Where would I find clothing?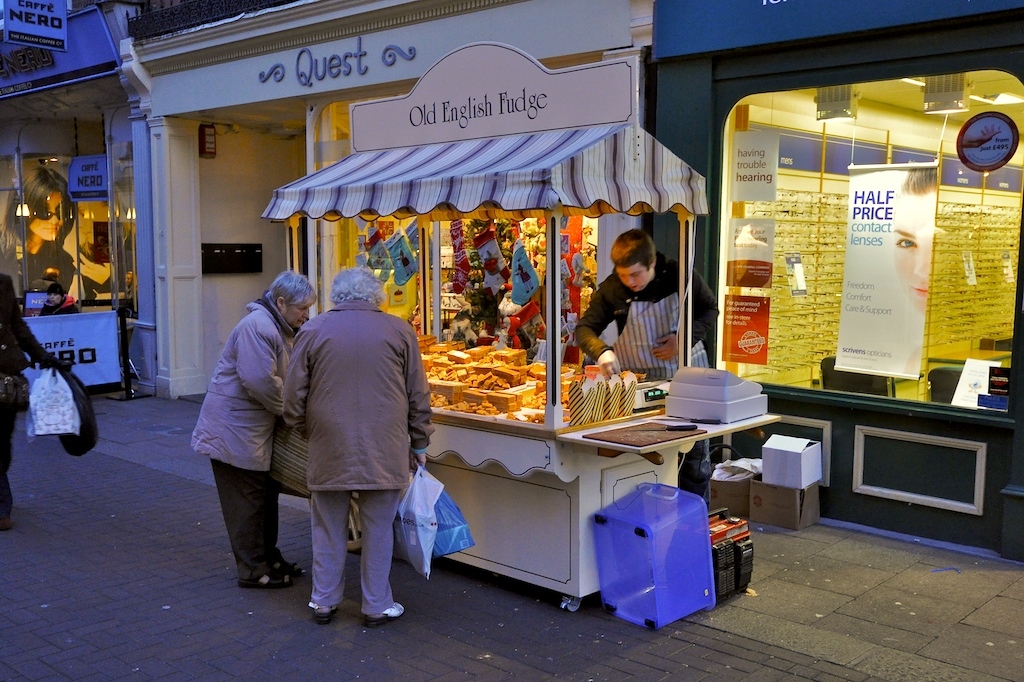
At {"x1": 282, "y1": 303, "x2": 436, "y2": 616}.
